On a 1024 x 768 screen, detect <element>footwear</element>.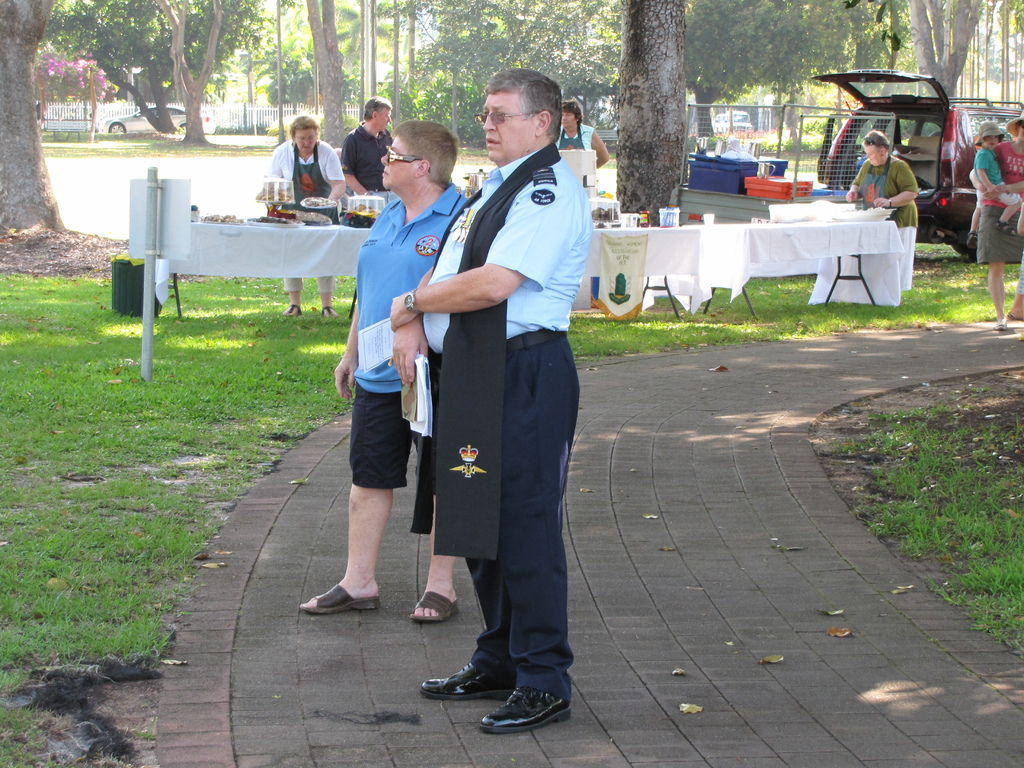
<bbox>411, 589, 460, 623</bbox>.
